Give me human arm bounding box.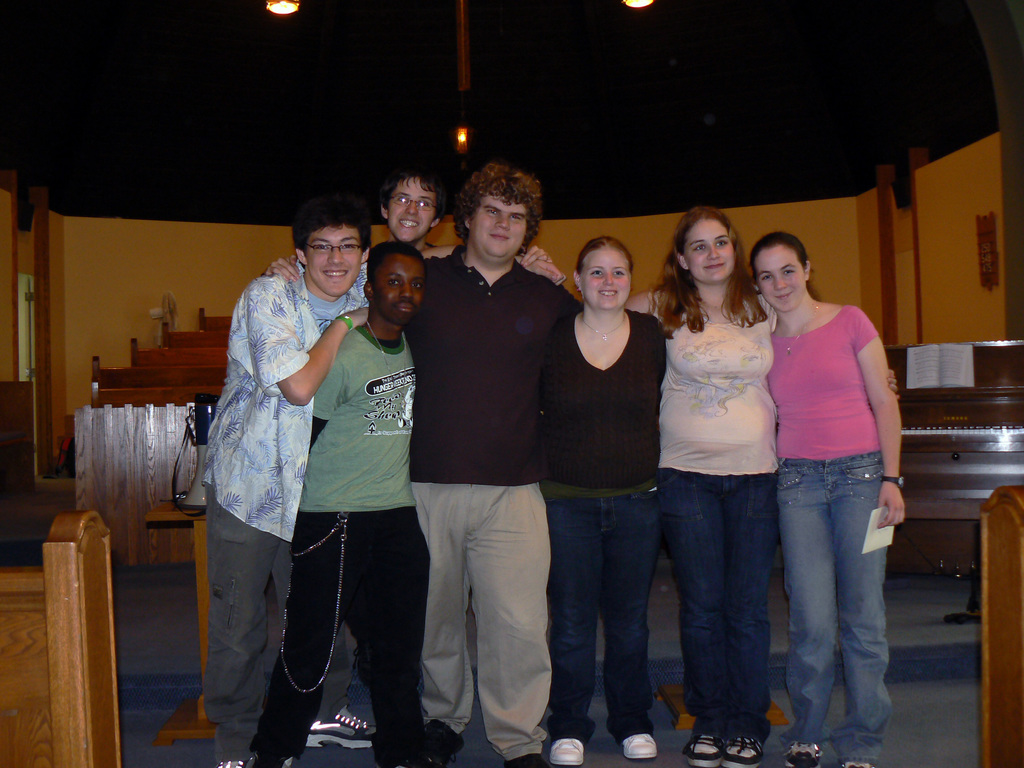
{"x1": 849, "y1": 305, "x2": 915, "y2": 532}.
